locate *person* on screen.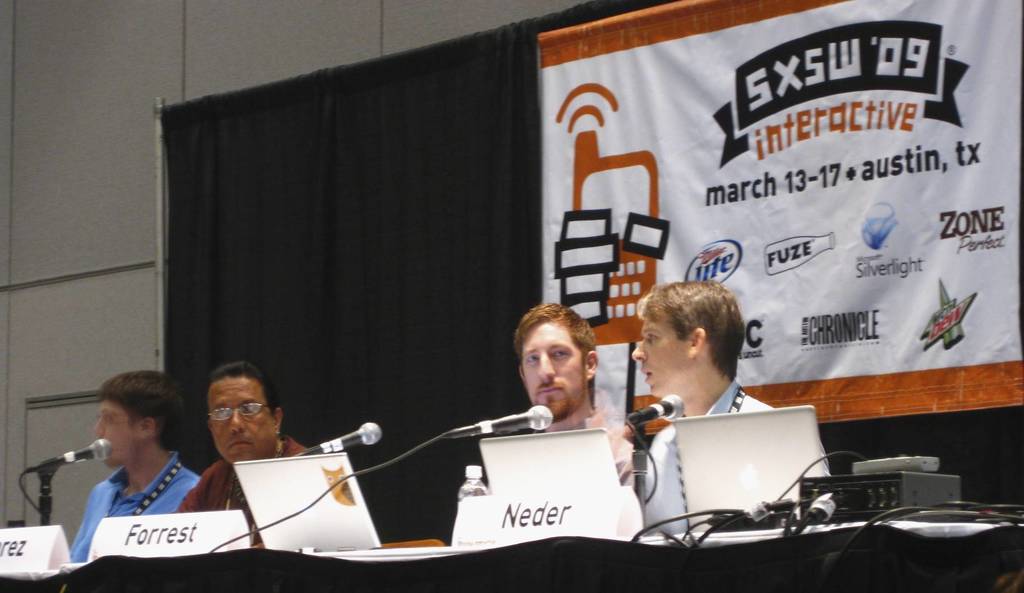
On screen at 173, 362, 313, 550.
